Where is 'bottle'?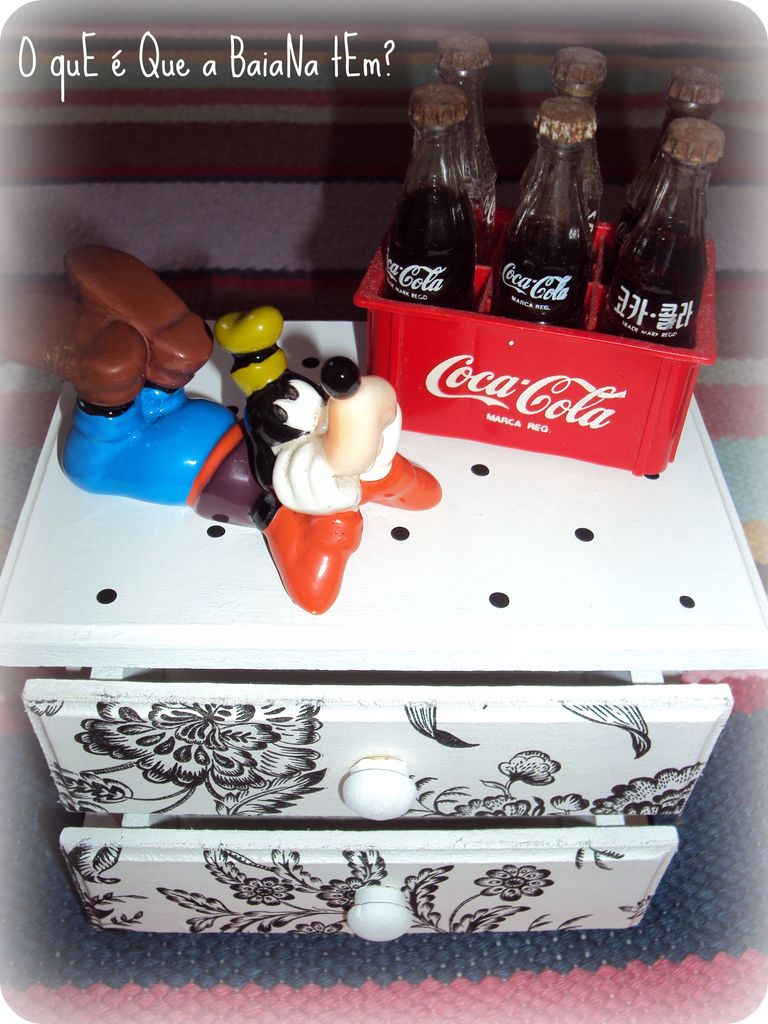
left=442, top=36, right=513, bottom=246.
